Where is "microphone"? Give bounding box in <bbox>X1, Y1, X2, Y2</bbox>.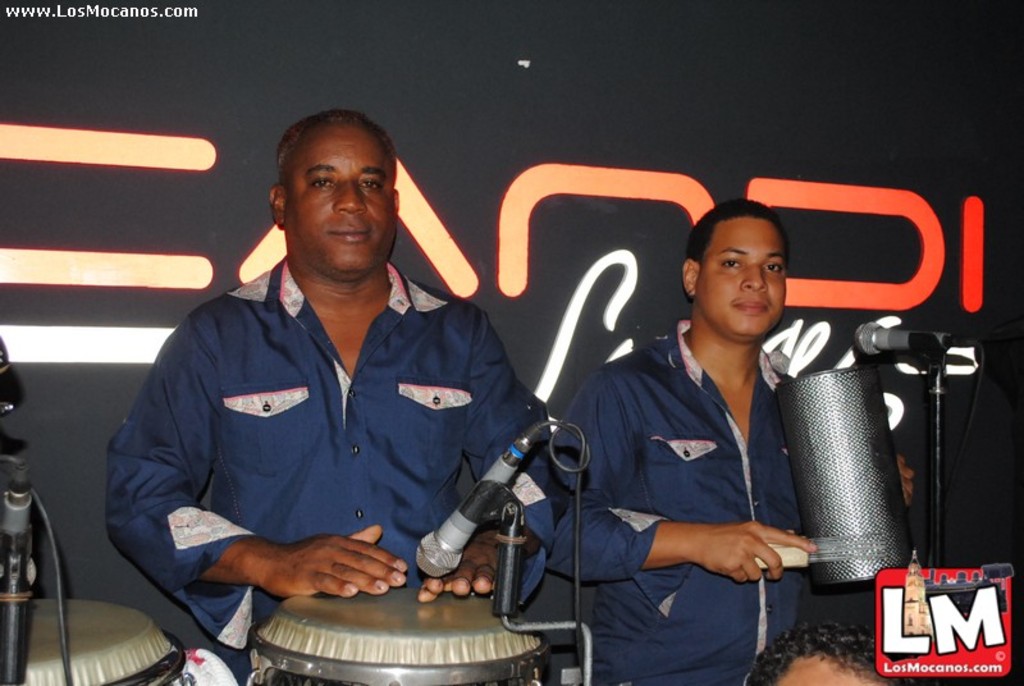
<bbox>408, 443, 526, 580</bbox>.
